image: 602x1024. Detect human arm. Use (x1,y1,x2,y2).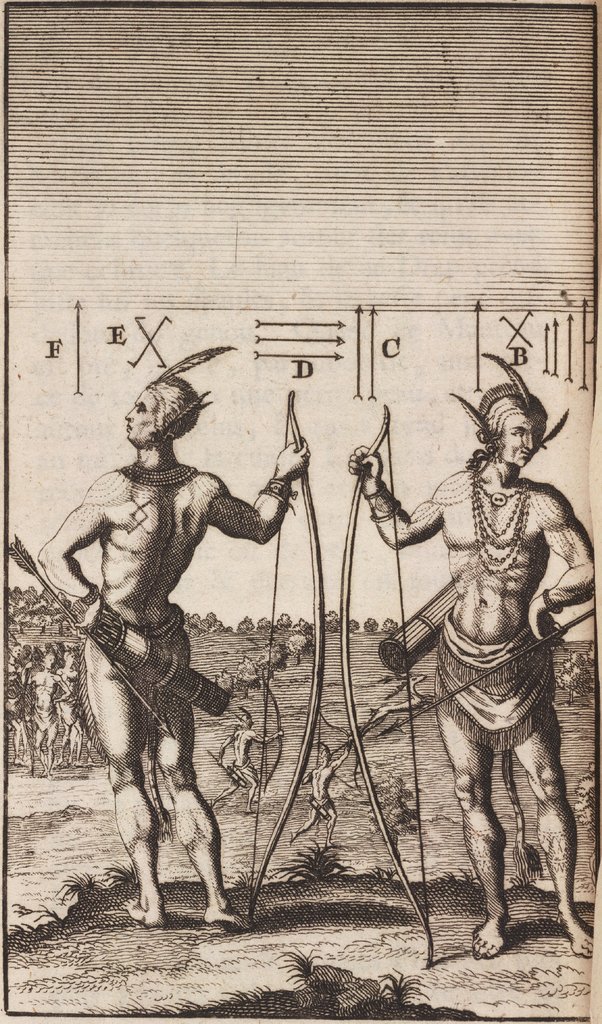
(22,657,42,694).
